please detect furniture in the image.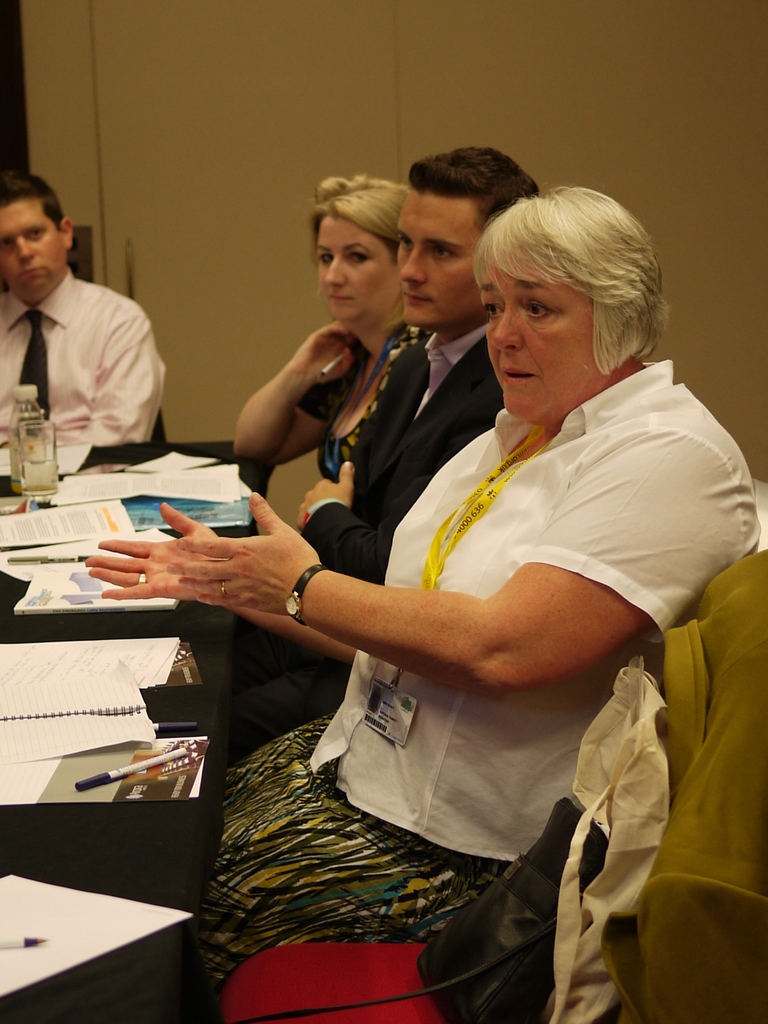
{"left": 0, "top": 440, "right": 271, "bottom": 1023}.
